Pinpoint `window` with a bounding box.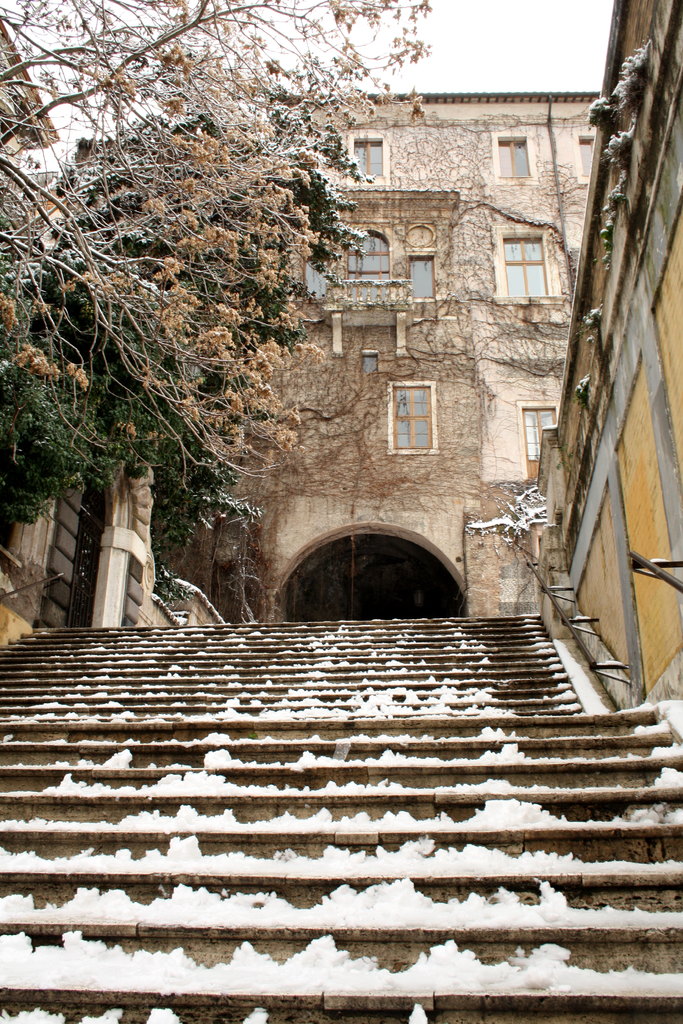
detection(509, 210, 562, 292).
